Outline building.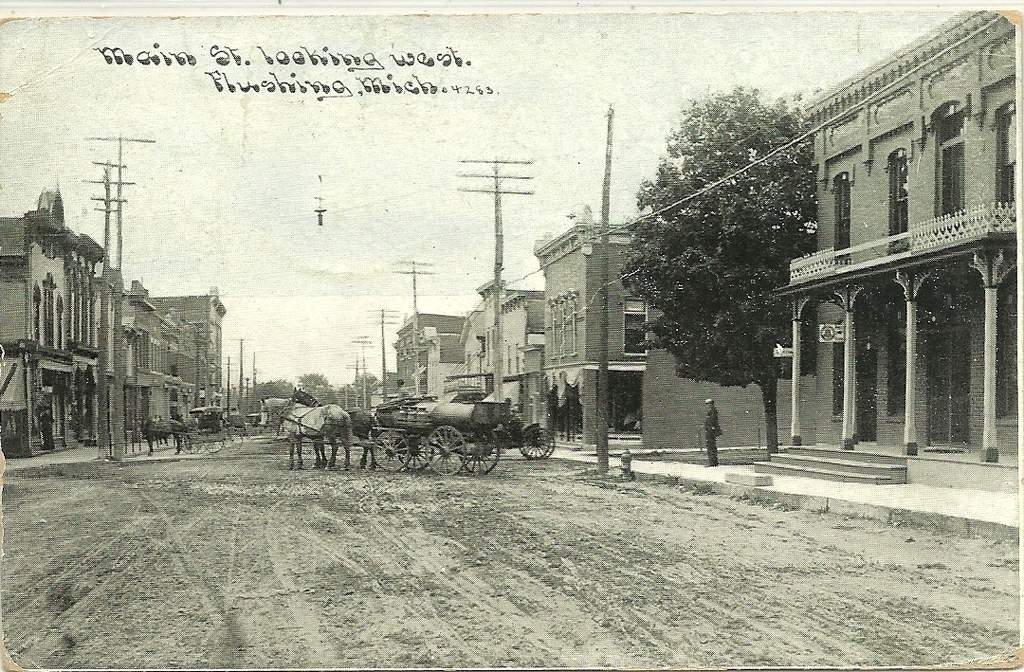
Outline: x1=0, y1=182, x2=102, y2=455.
